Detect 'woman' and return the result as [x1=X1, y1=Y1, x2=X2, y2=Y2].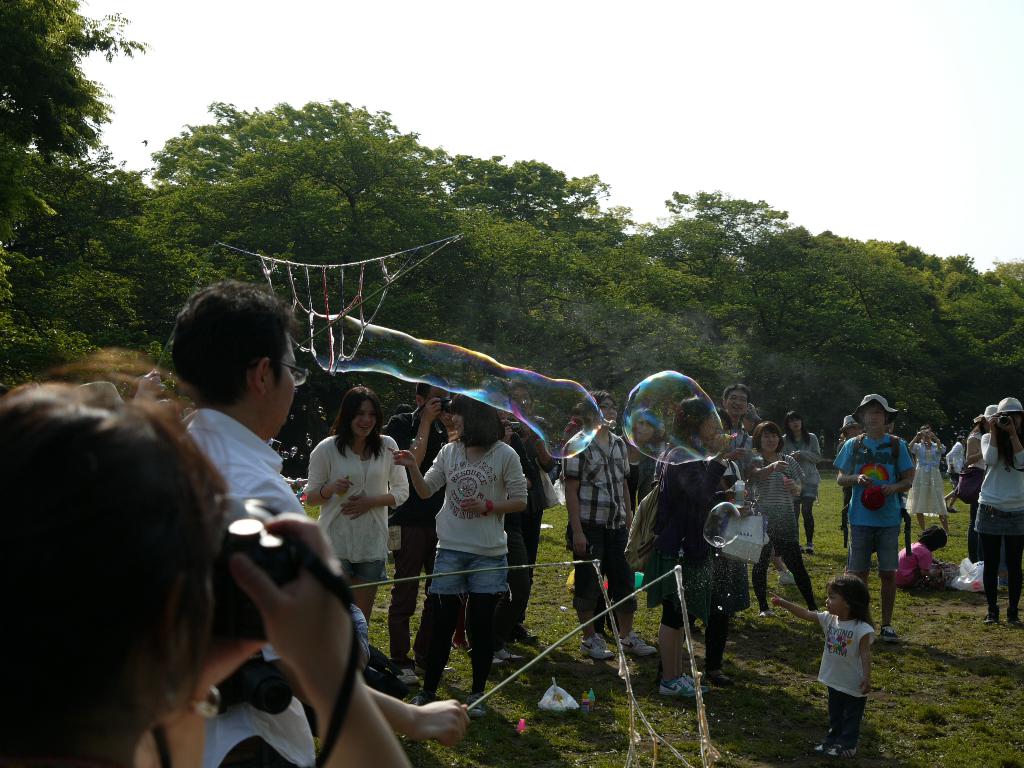
[x1=610, y1=405, x2=677, y2=508].
